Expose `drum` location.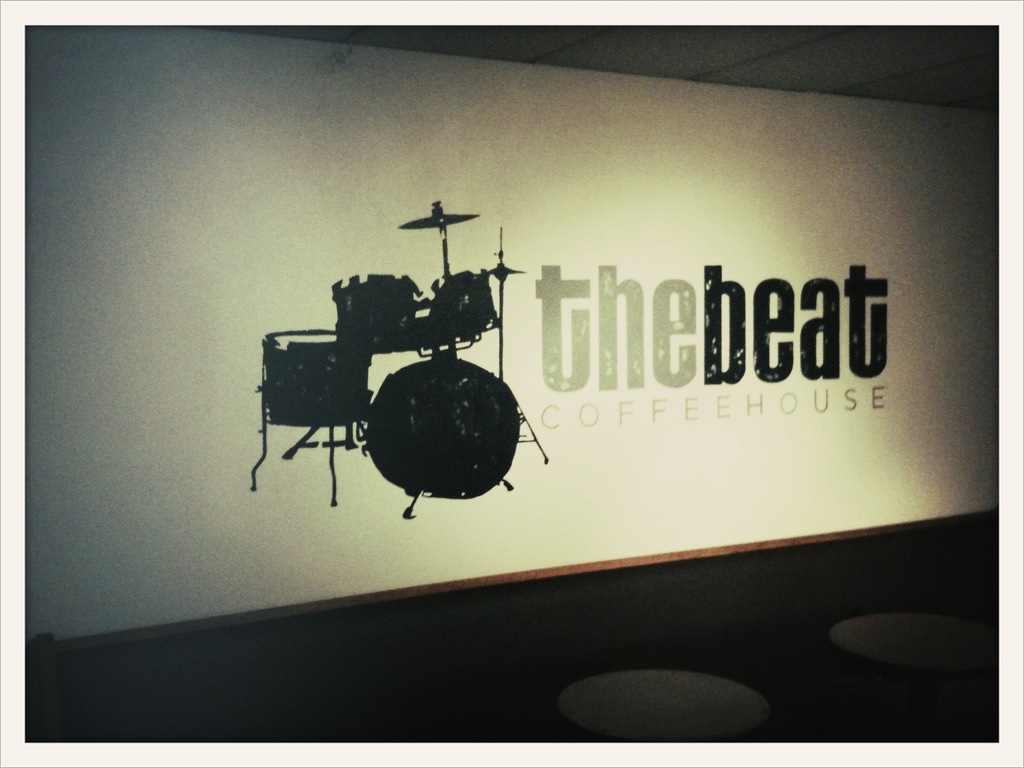
Exposed at crop(362, 356, 524, 509).
